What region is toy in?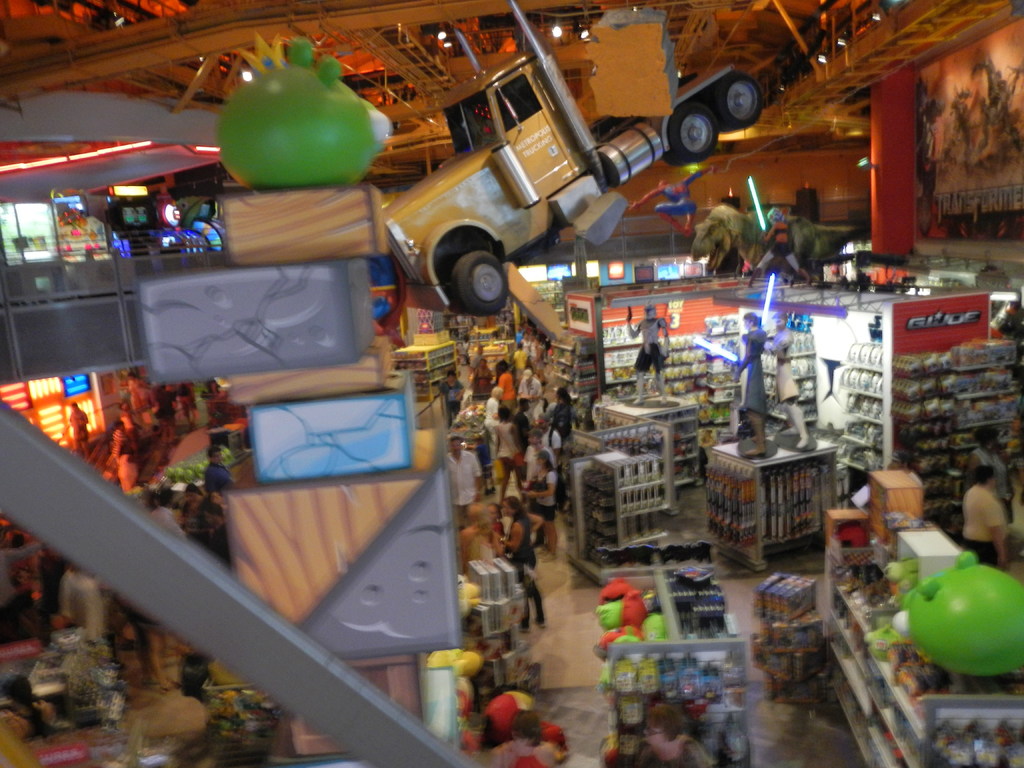
628:166:713:238.
